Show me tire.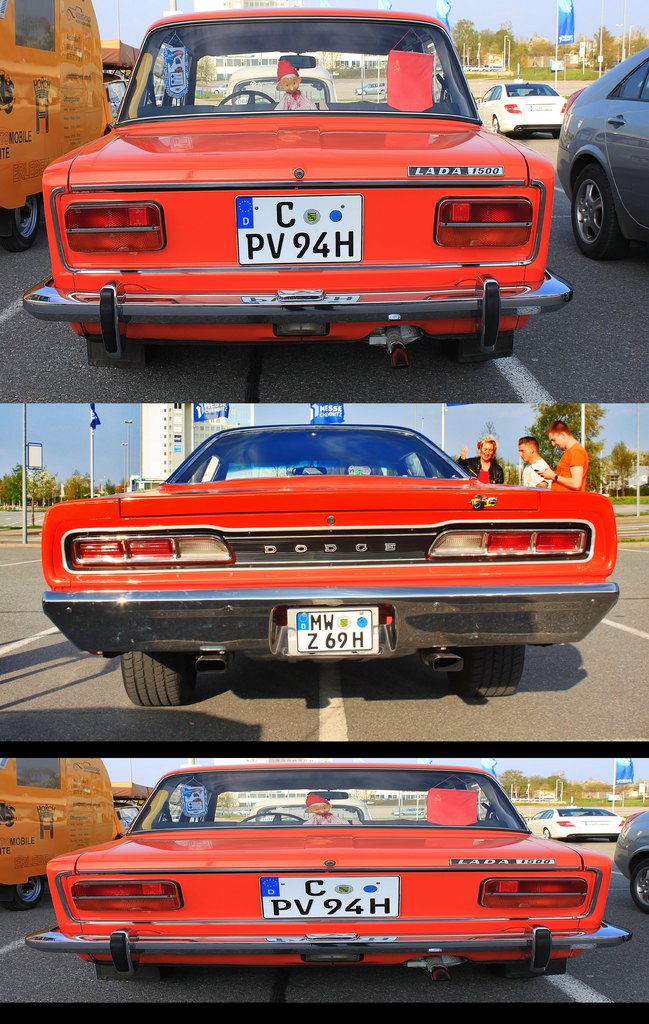
tire is here: (x1=107, y1=648, x2=207, y2=714).
